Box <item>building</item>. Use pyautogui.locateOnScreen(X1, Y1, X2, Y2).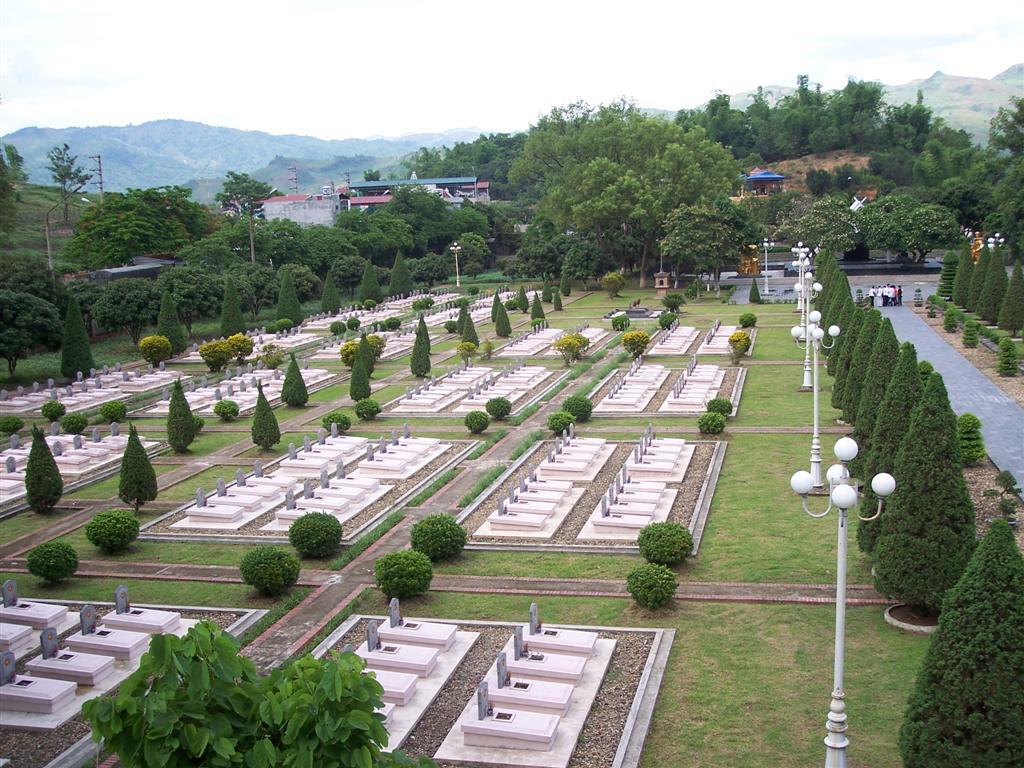
pyautogui.locateOnScreen(225, 146, 530, 265).
